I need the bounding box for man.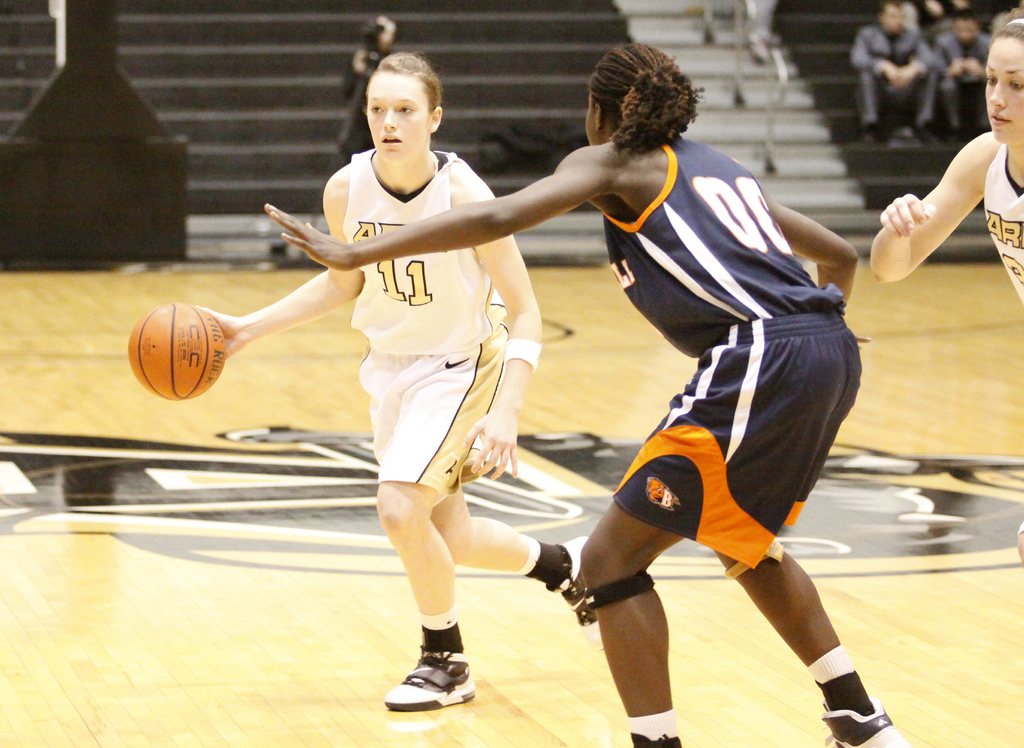
Here it is: box(935, 0, 996, 129).
